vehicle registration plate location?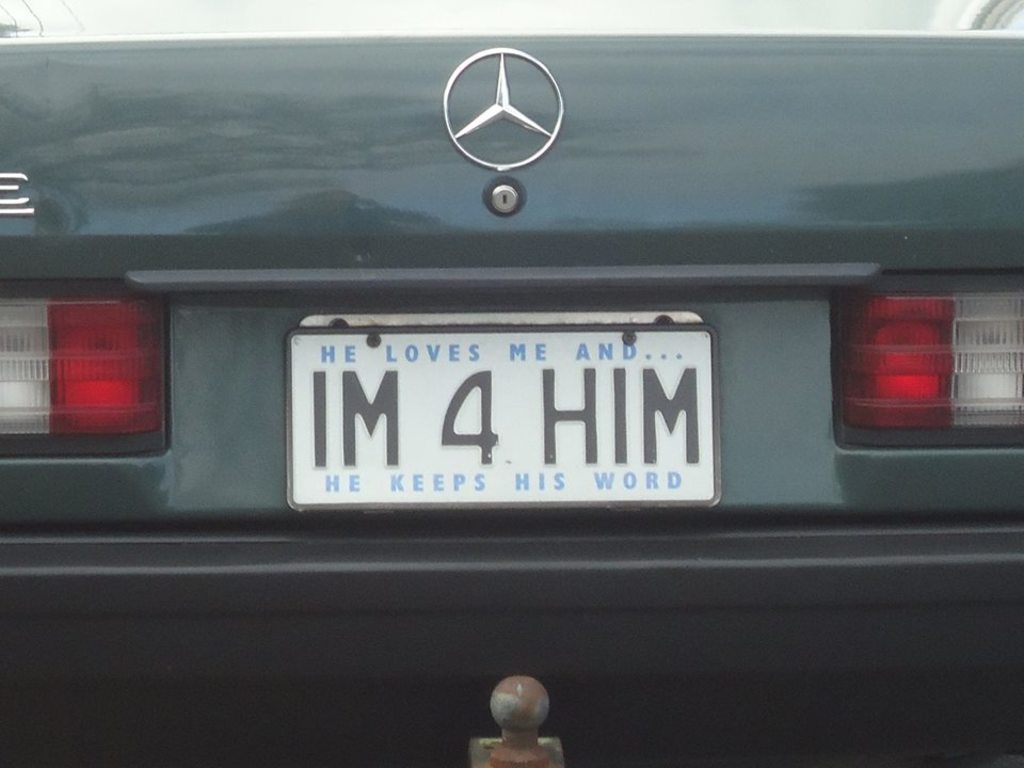
pyautogui.locateOnScreen(285, 306, 721, 513)
